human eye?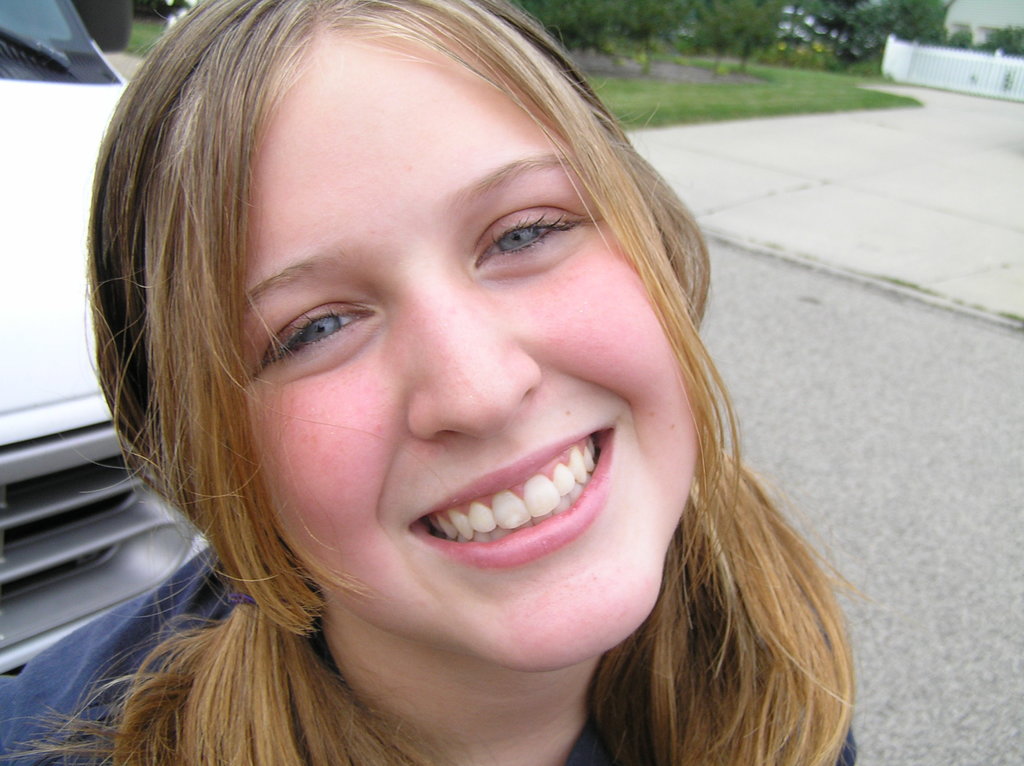
bbox(257, 295, 367, 369)
